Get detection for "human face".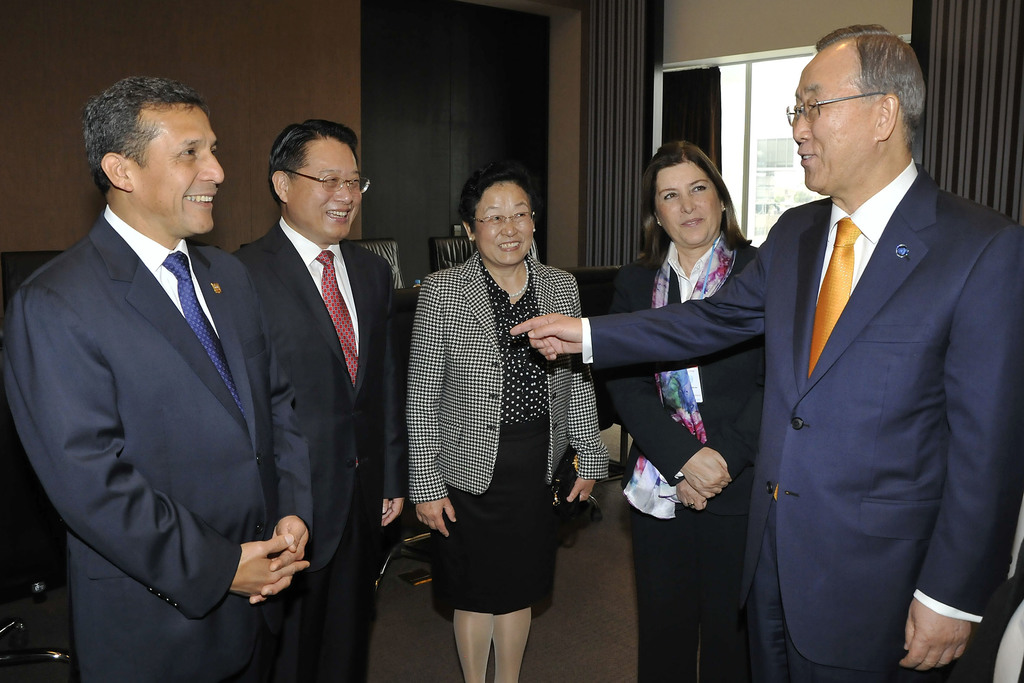
Detection: <box>650,160,722,247</box>.
